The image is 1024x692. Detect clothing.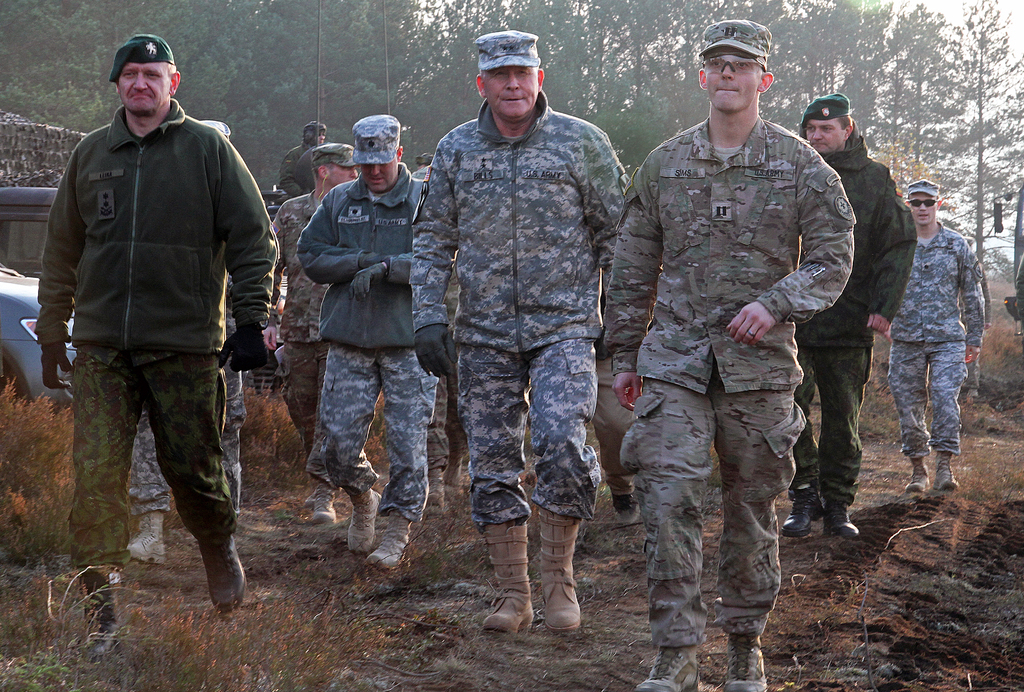
Detection: {"left": 790, "top": 134, "right": 916, "bottom": 509}.
